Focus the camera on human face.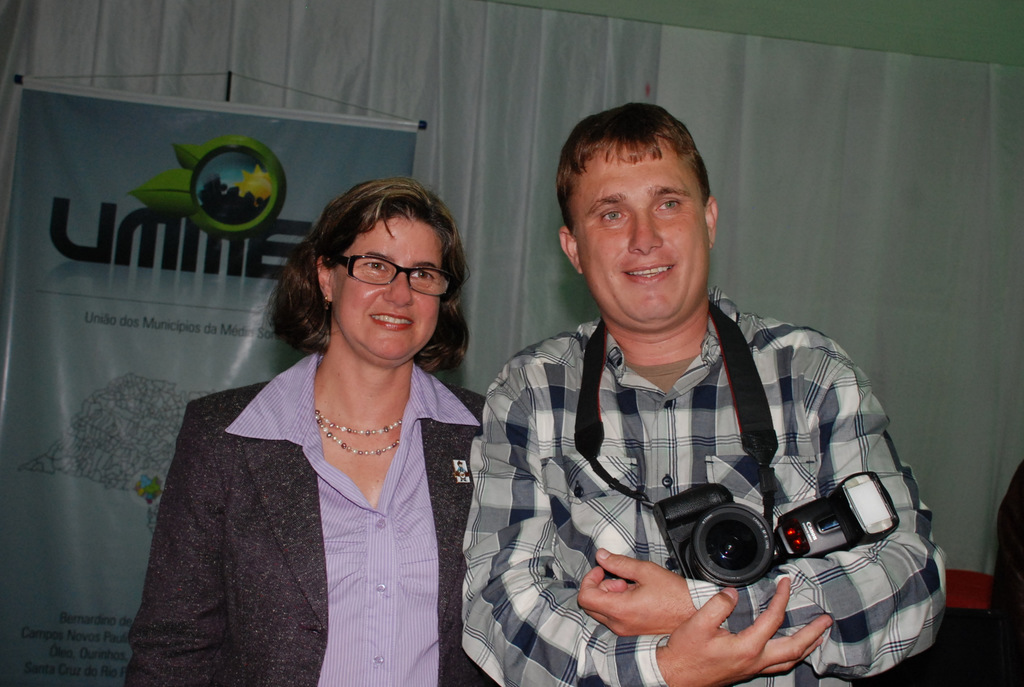
Focus region: {"x1": 335, "y1": 220, "x2": 442, "y2": 361}.
